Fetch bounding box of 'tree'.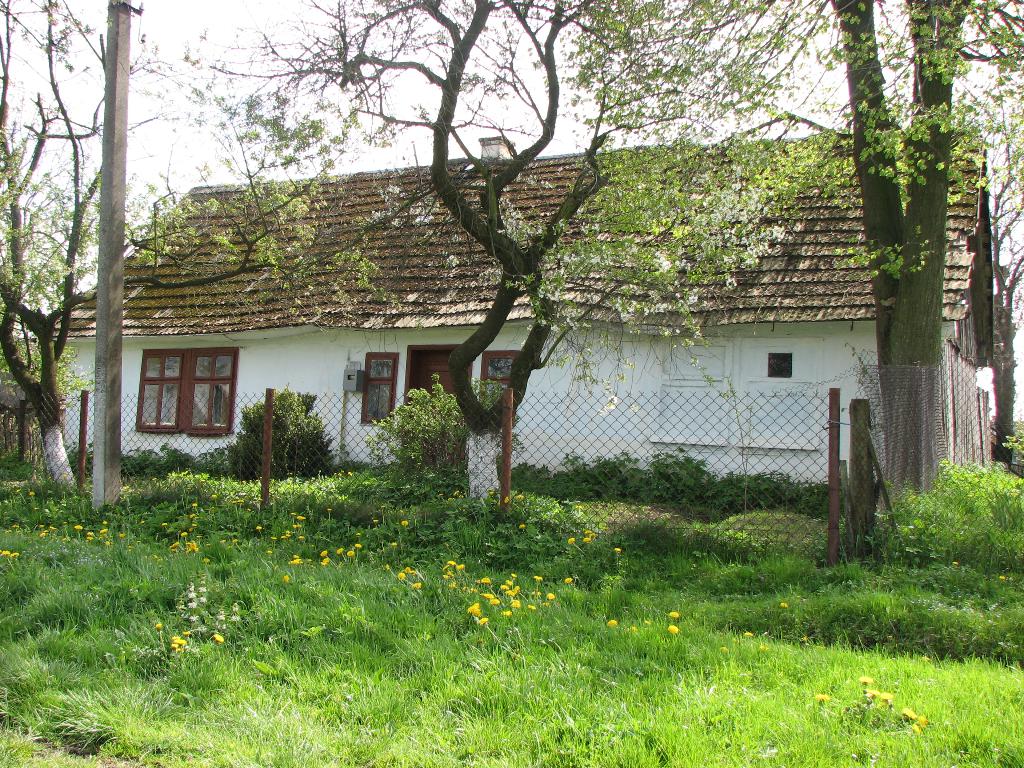
Bbox: BBox(557, 0, 1023, 547).
